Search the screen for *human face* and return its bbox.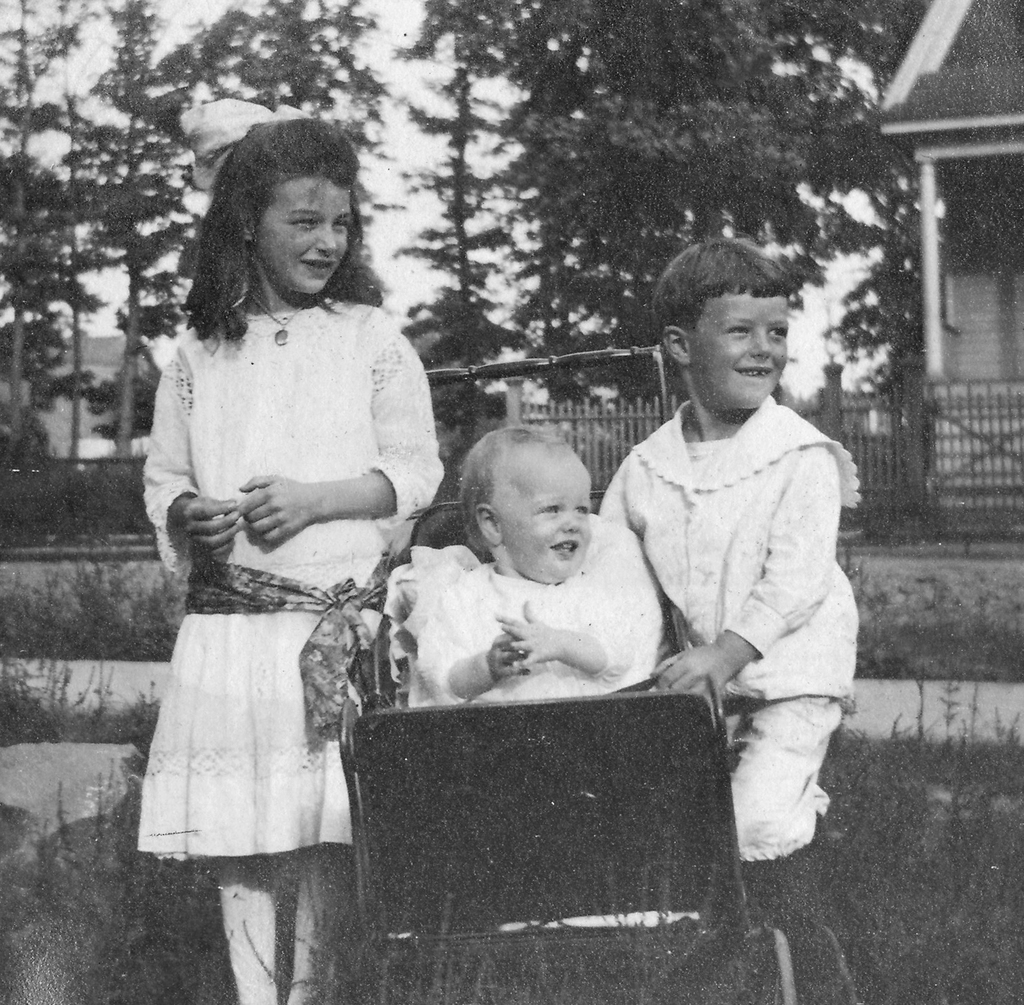
Found: [x1=257, y1=171, x2=352, y2=293].
